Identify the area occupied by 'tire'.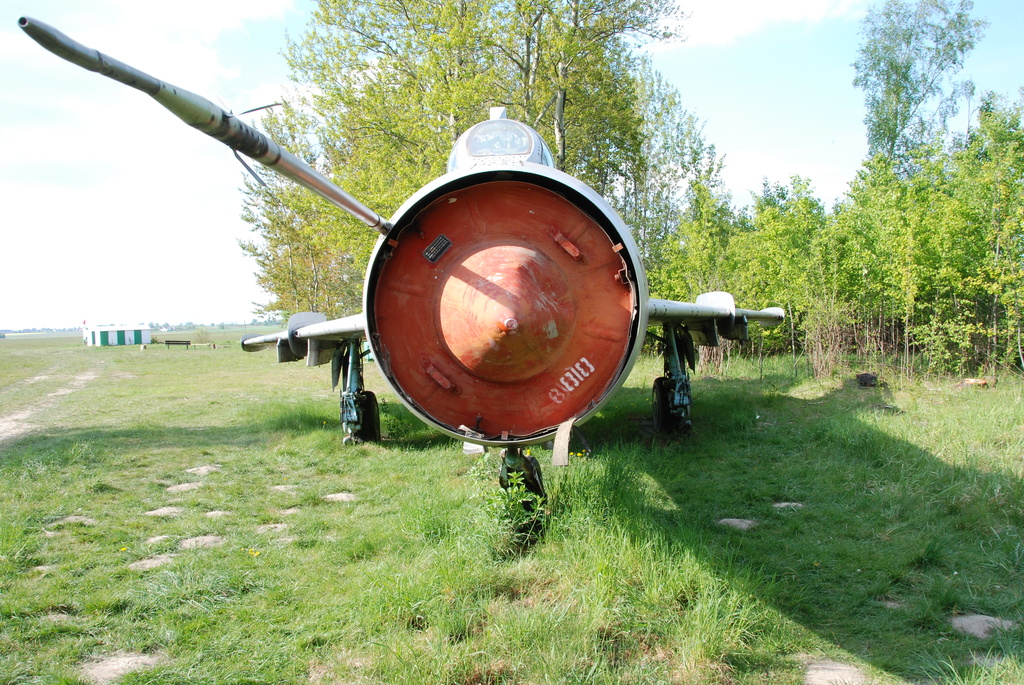
Area: box=[337, 387, 387, 443].
